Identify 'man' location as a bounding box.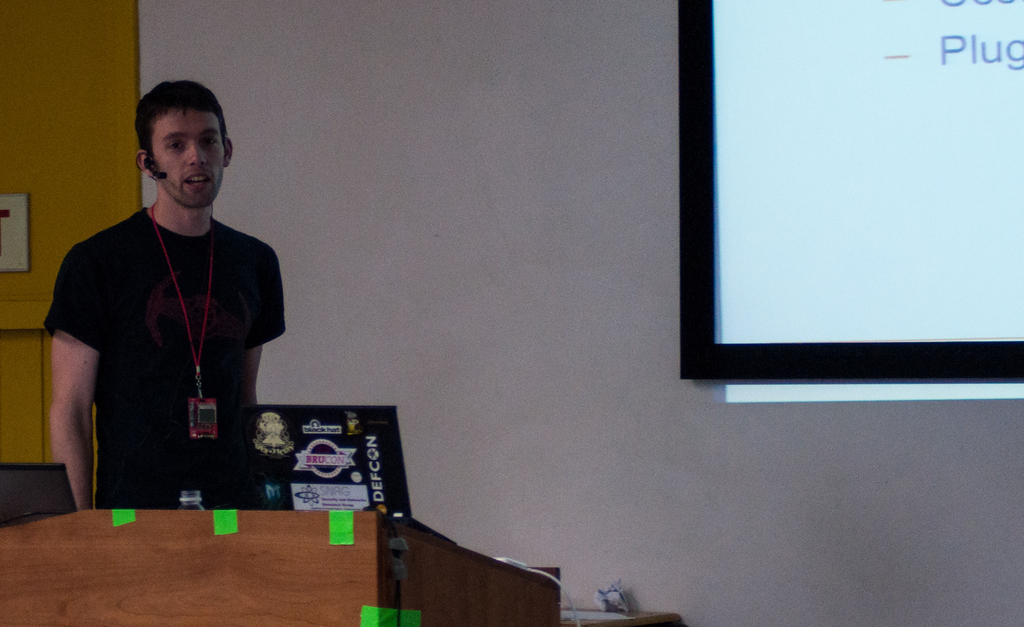
52:87:294:506.
